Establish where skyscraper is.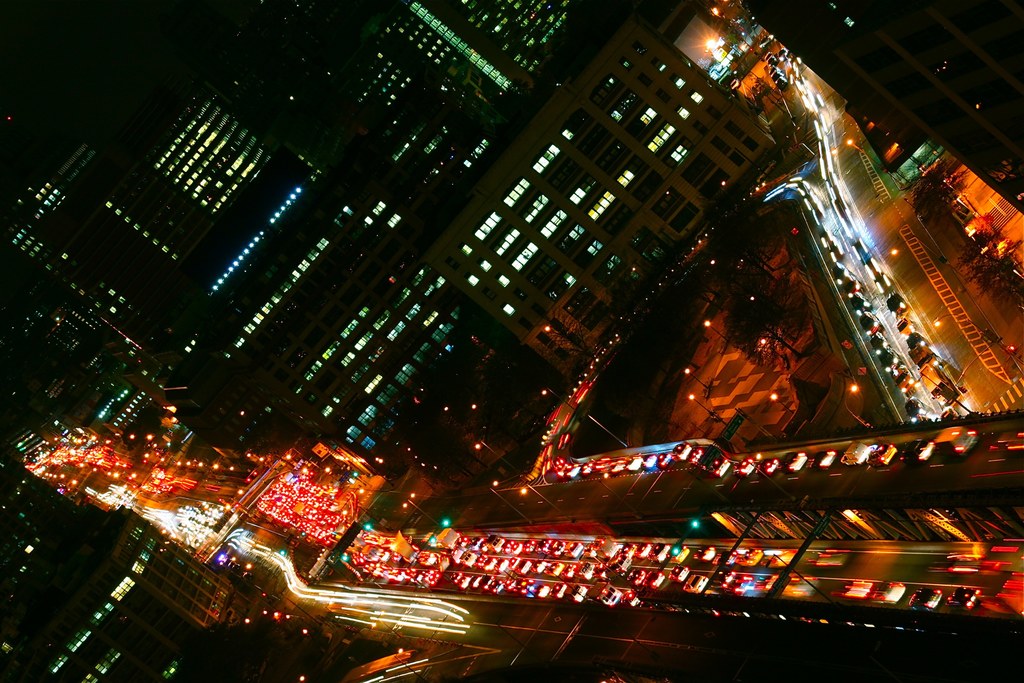
Established at (0, 189, 188, 321).
